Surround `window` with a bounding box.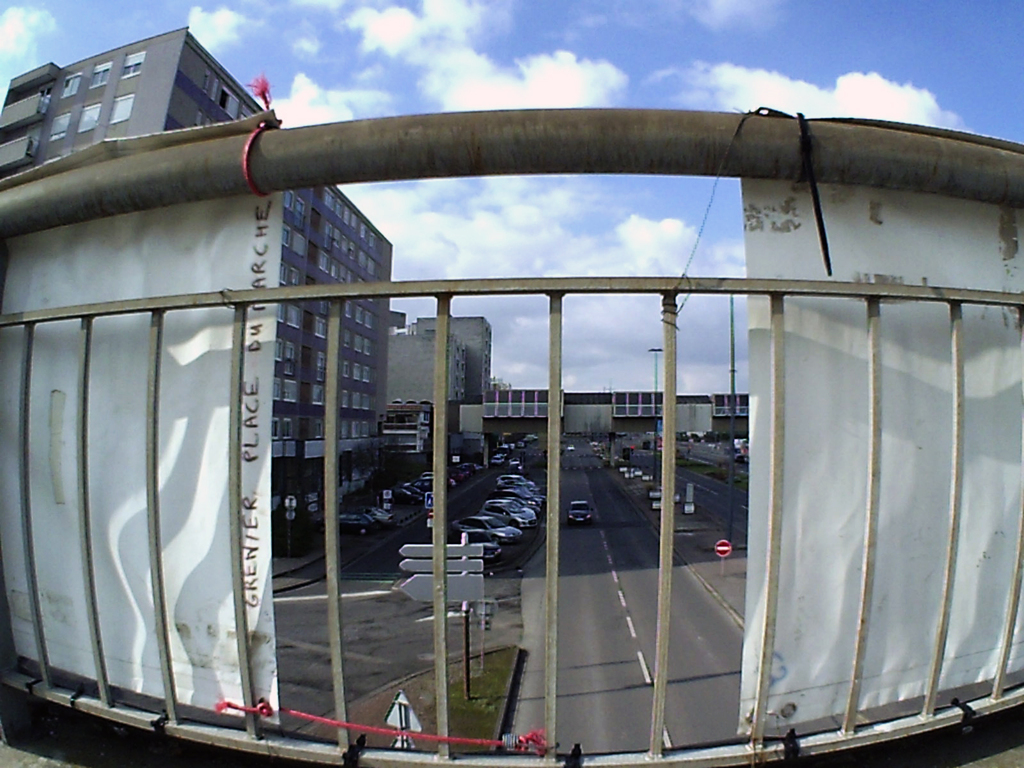
detection(275, 305, 289, 323).
